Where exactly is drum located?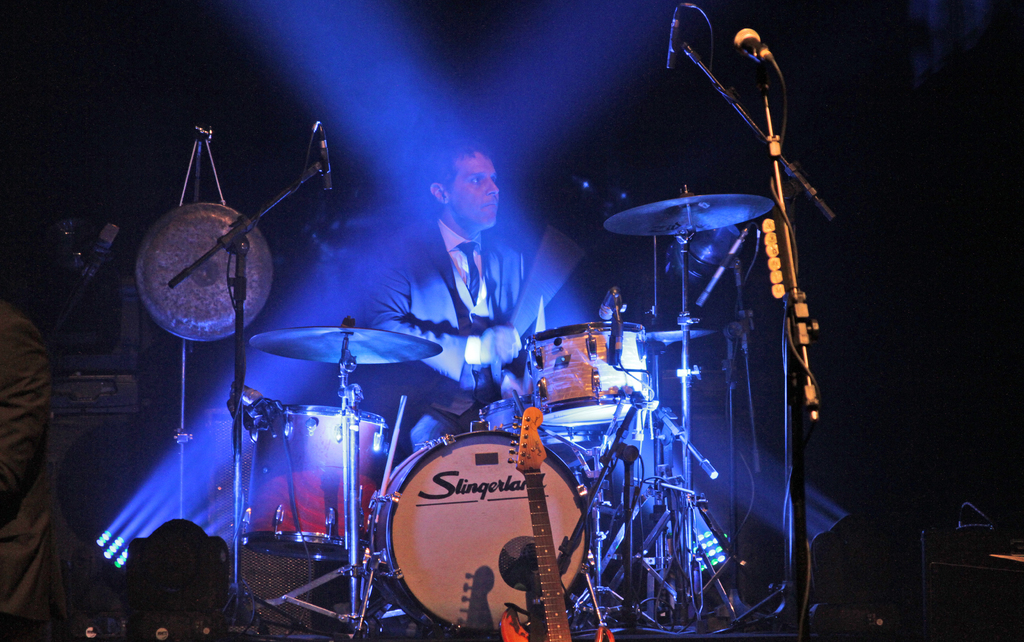
Its bounding box is x1=484, y1=397, x2=588, y2=448.
